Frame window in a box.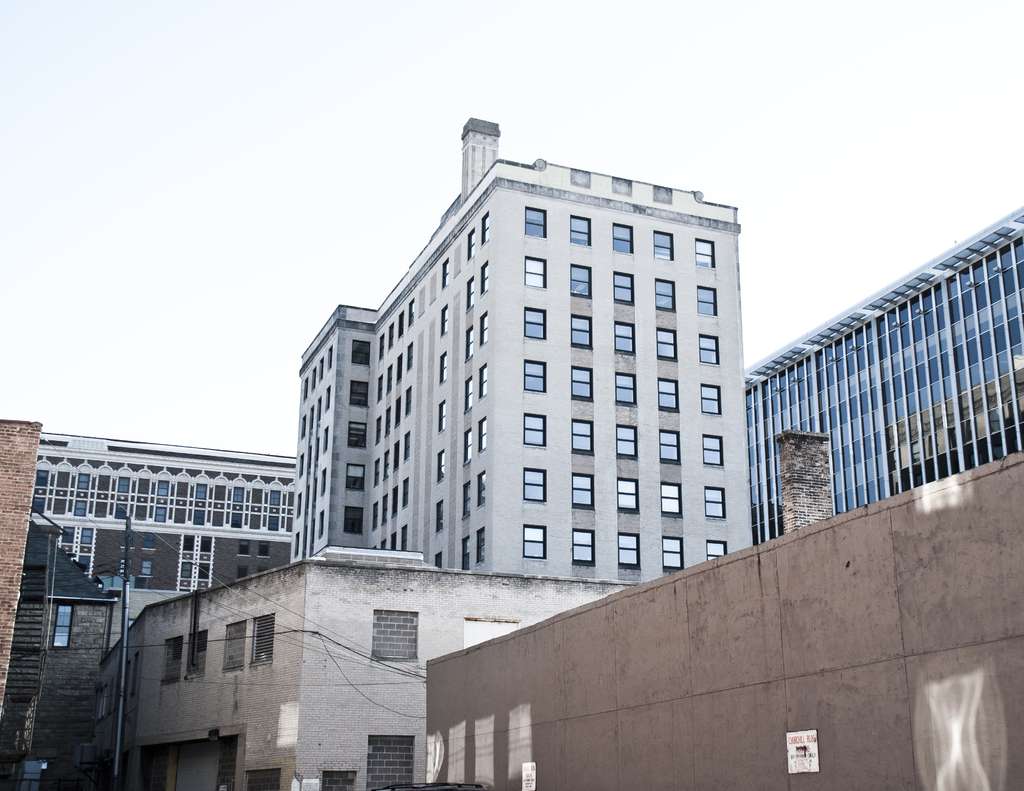
box=[660, 484, 679, 516].
